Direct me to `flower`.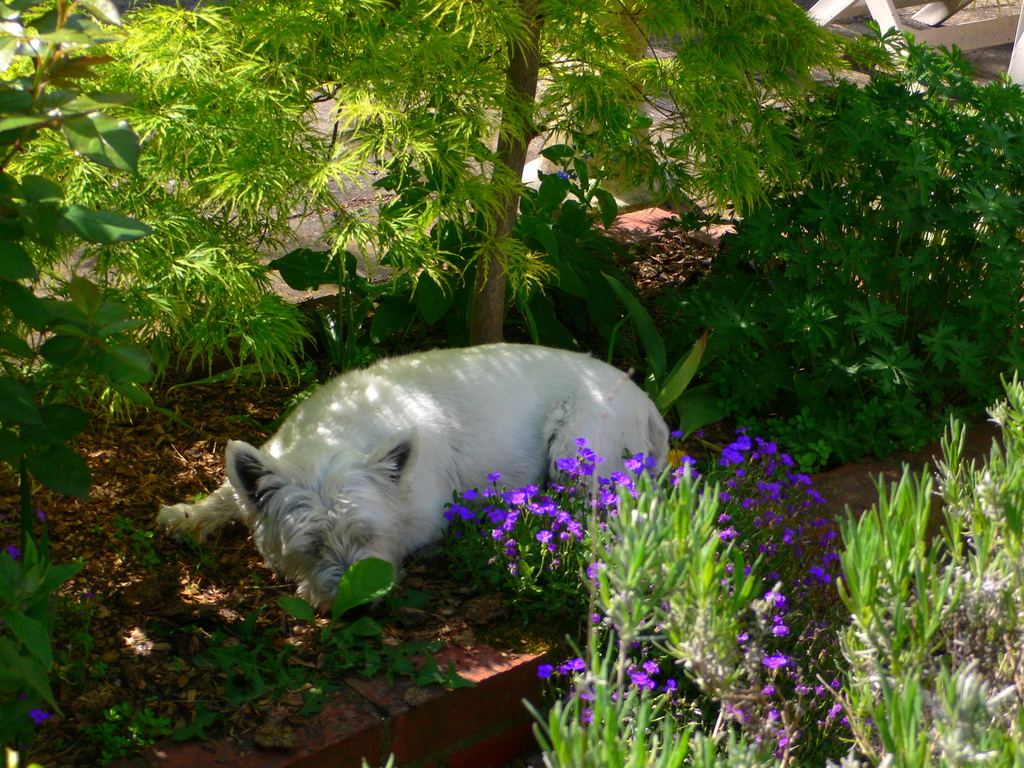
Direction: bbox=(555, 166, 571, 181).
